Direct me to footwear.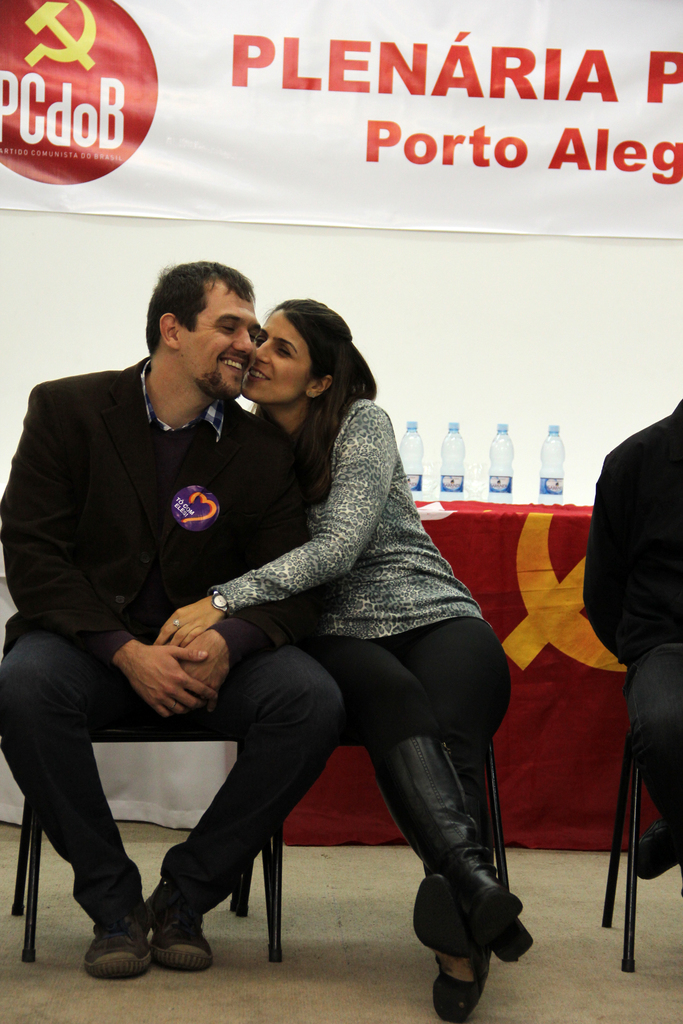
Direction: pyautogui.locateOnScreen(80, 921, 155, 982).
